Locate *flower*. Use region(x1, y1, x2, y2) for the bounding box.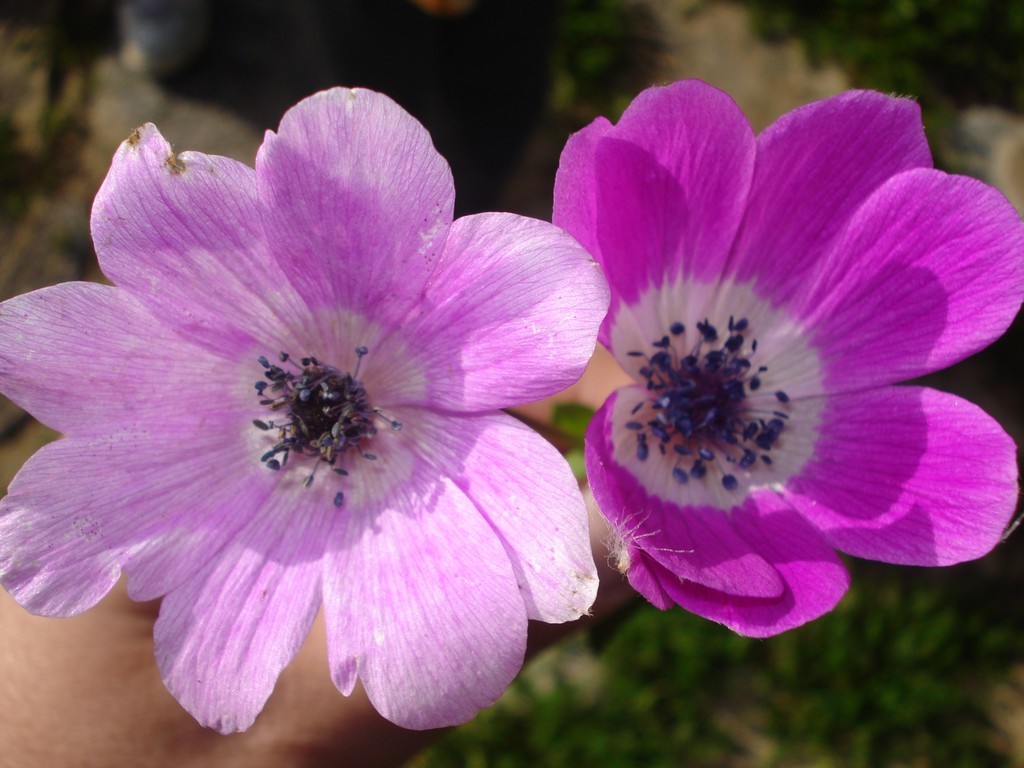
region(546, 71, 1023, 631).
